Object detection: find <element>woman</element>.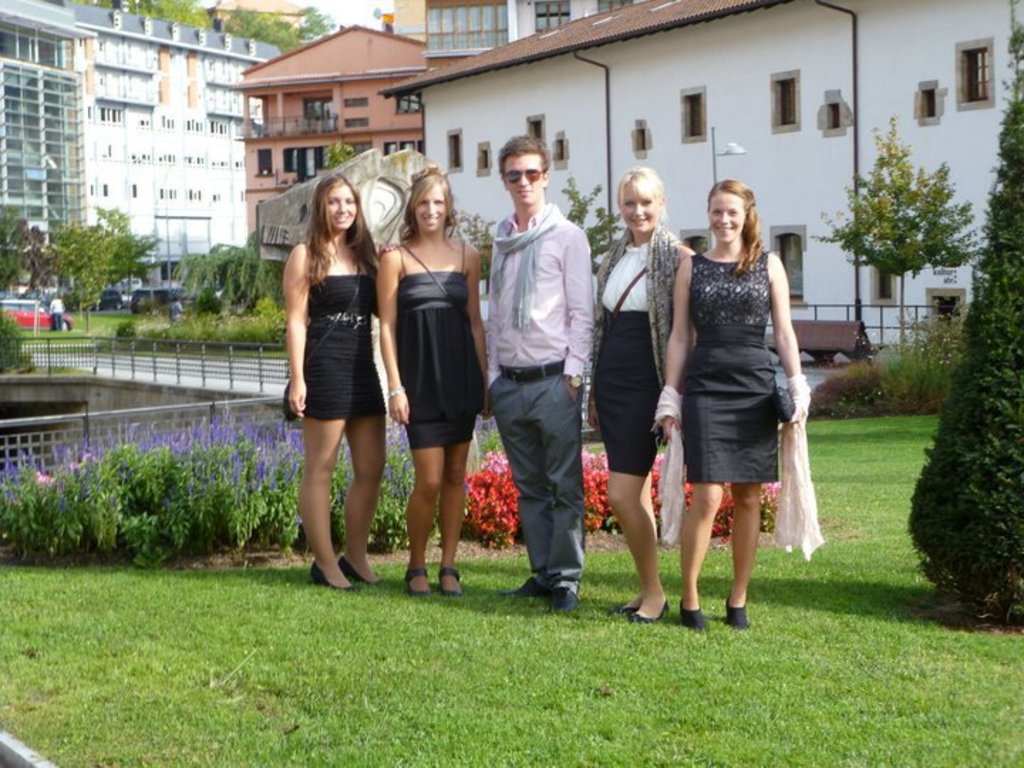
277,171,397,592.
